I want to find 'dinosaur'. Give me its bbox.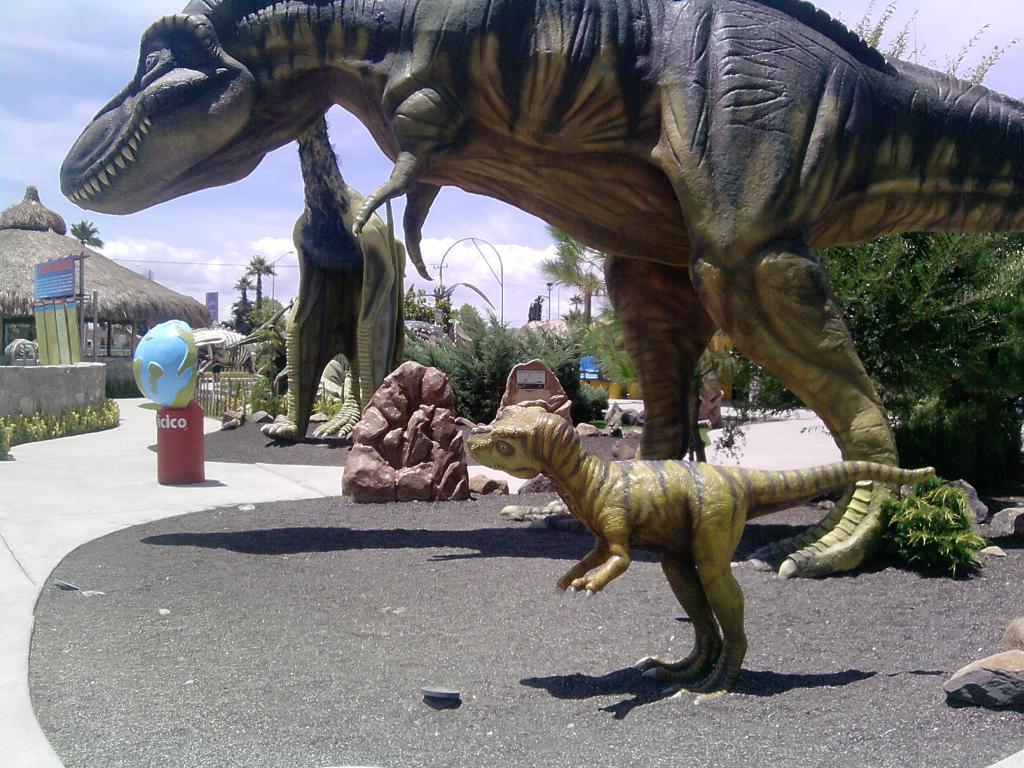
BBox(258, 115, 406, 441).
